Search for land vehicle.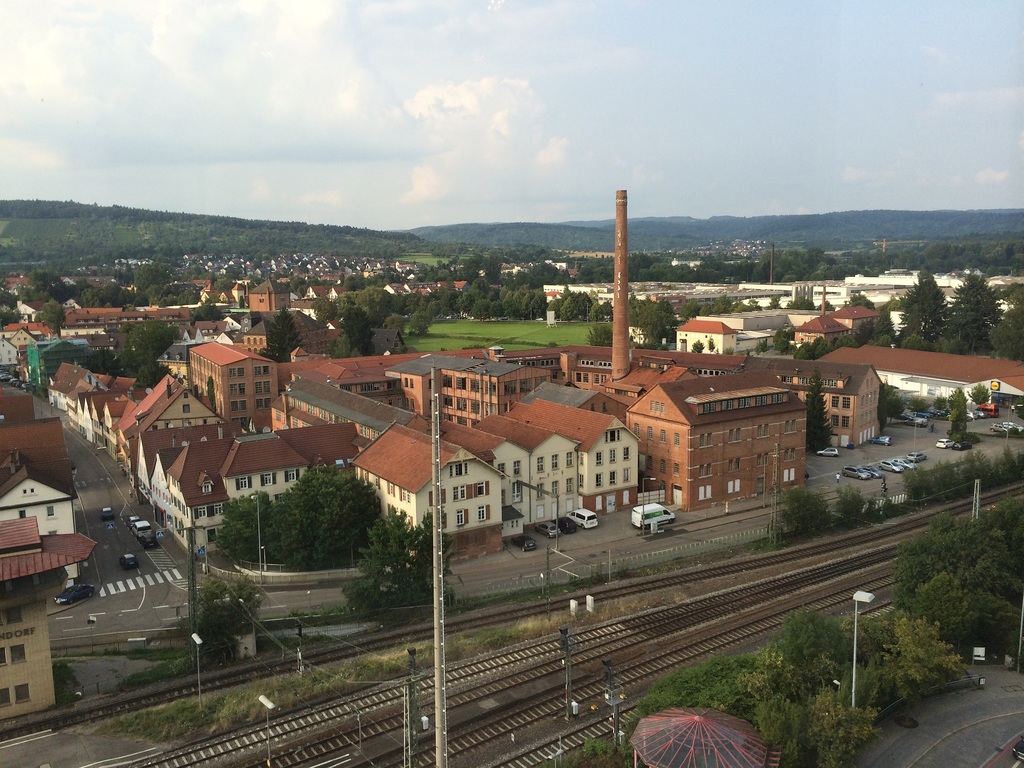
Found at BBox(890, 456, 920, 472).
